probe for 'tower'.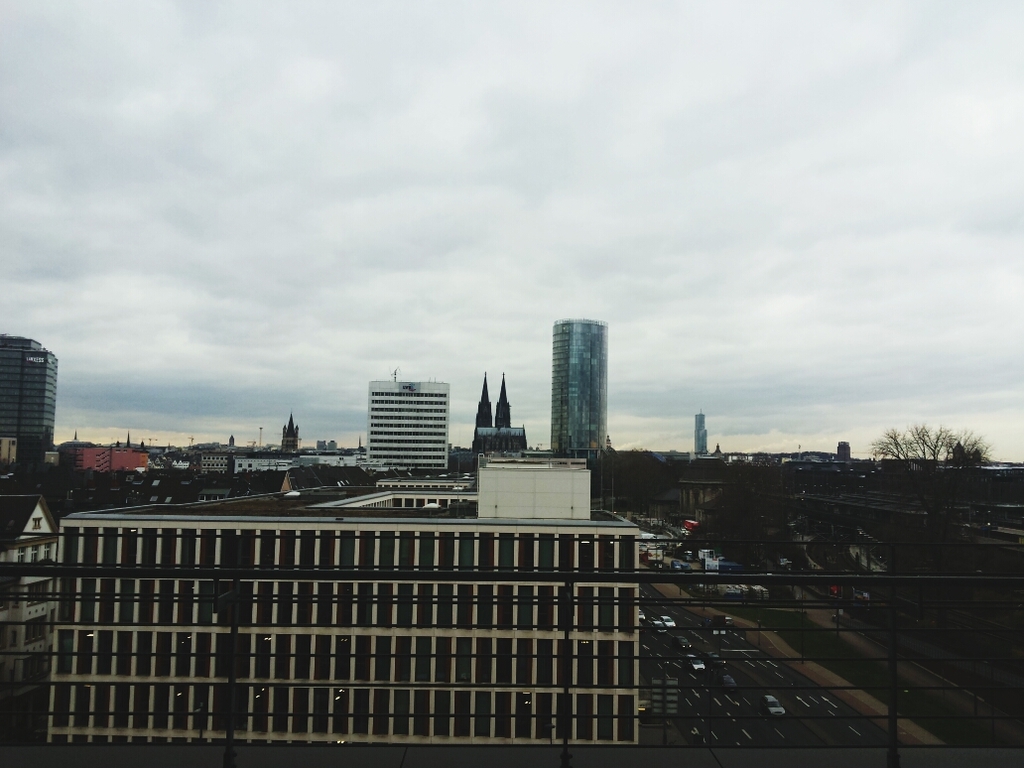
Probe result: [left=359, top=376, right=452, bottom=466].
